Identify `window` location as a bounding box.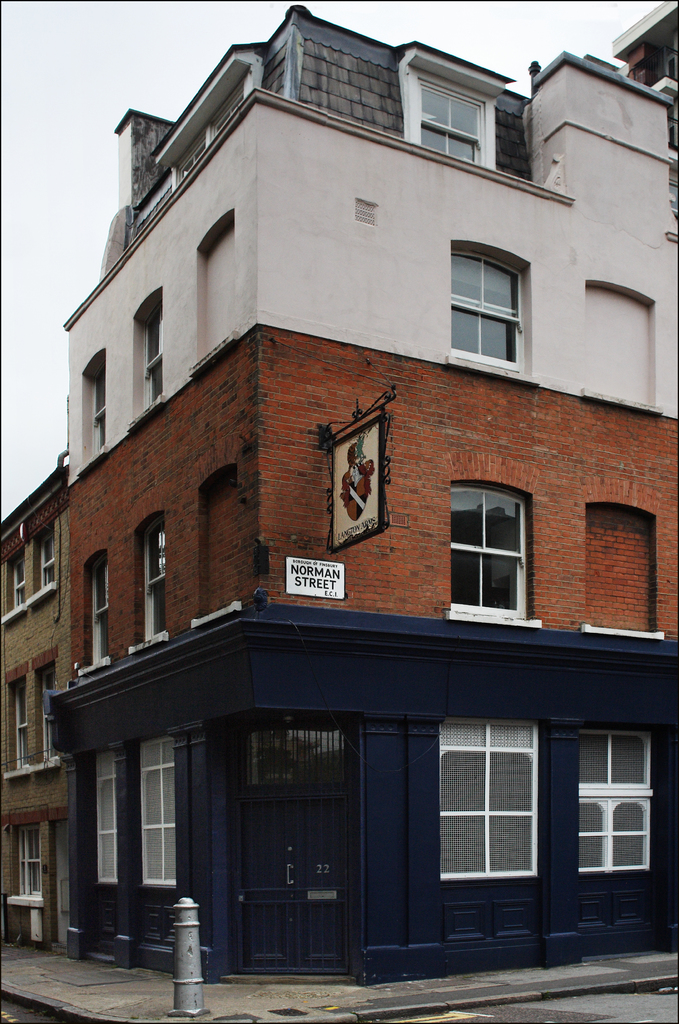
left=78, top=543, right=116, bottom=676.
